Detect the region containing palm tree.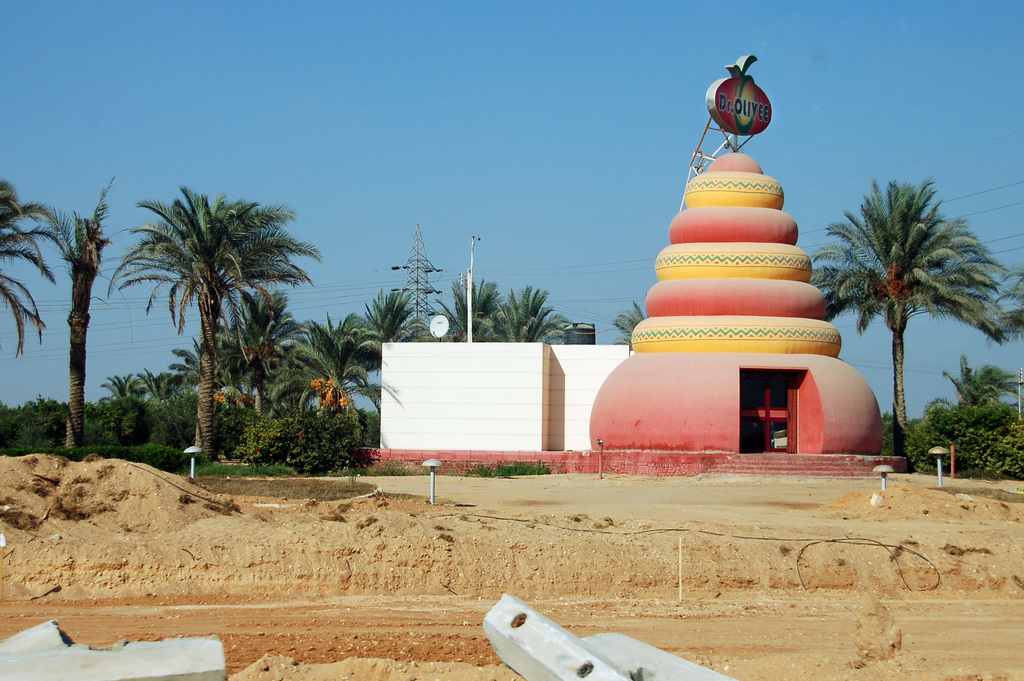
339:298:433:433.
